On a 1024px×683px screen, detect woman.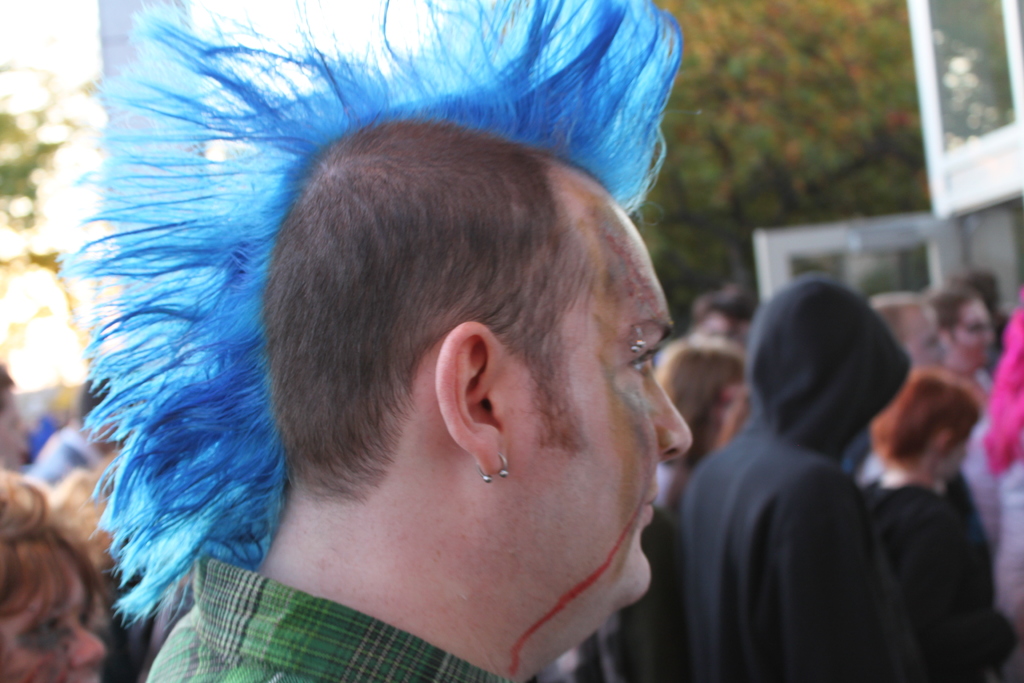
<region>656, 343, 740, 508</region>.
